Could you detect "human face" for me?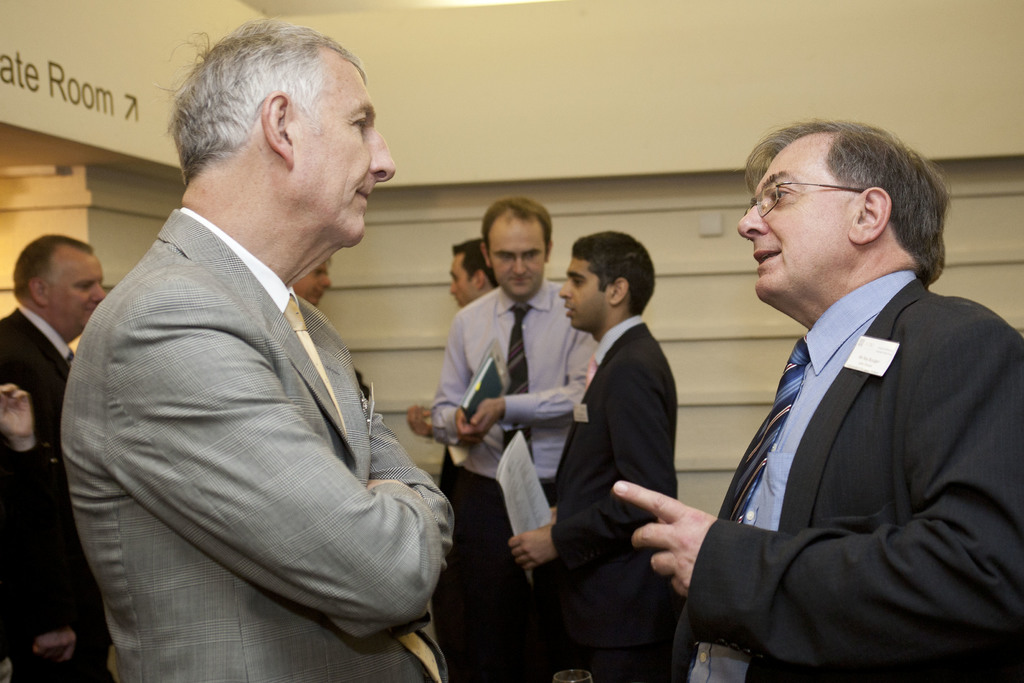
Detection result: x1=739 y1=142 x2=848 y2=303.
